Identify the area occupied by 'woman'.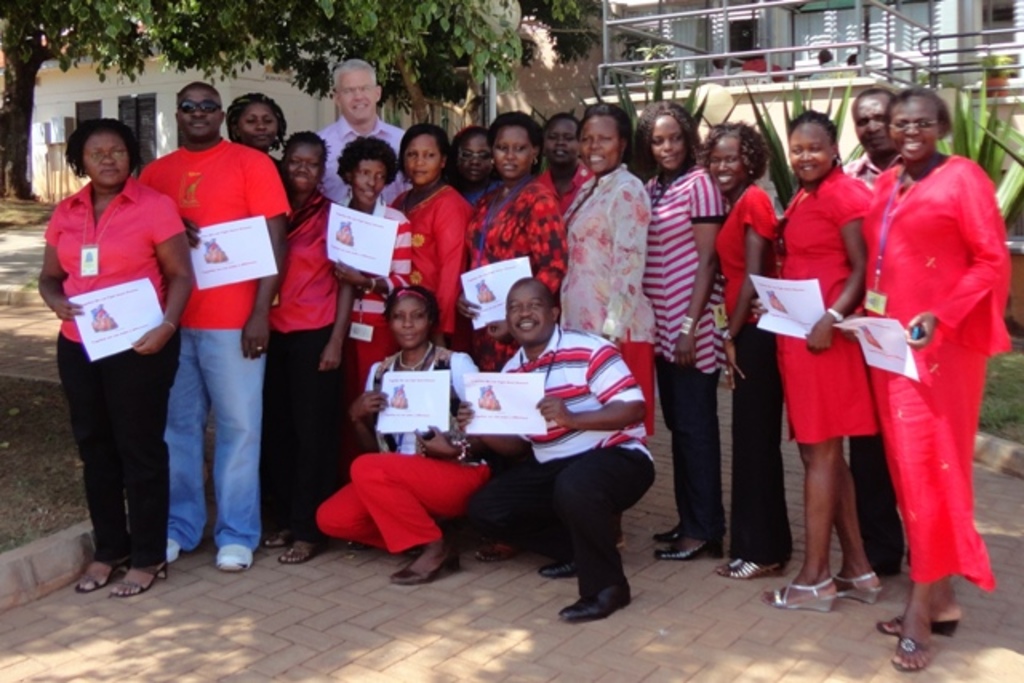
Area: 392,125,469,349.
